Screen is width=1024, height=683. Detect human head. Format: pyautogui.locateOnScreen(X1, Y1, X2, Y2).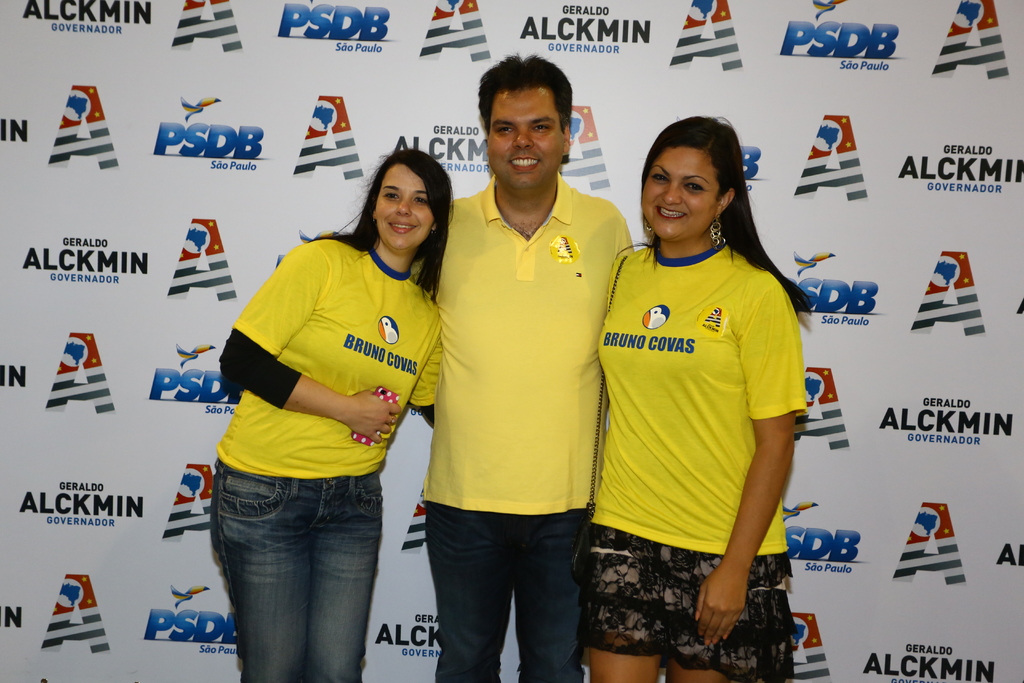
pyautogui.locateOnScreen(360, 146, 440, 242).
